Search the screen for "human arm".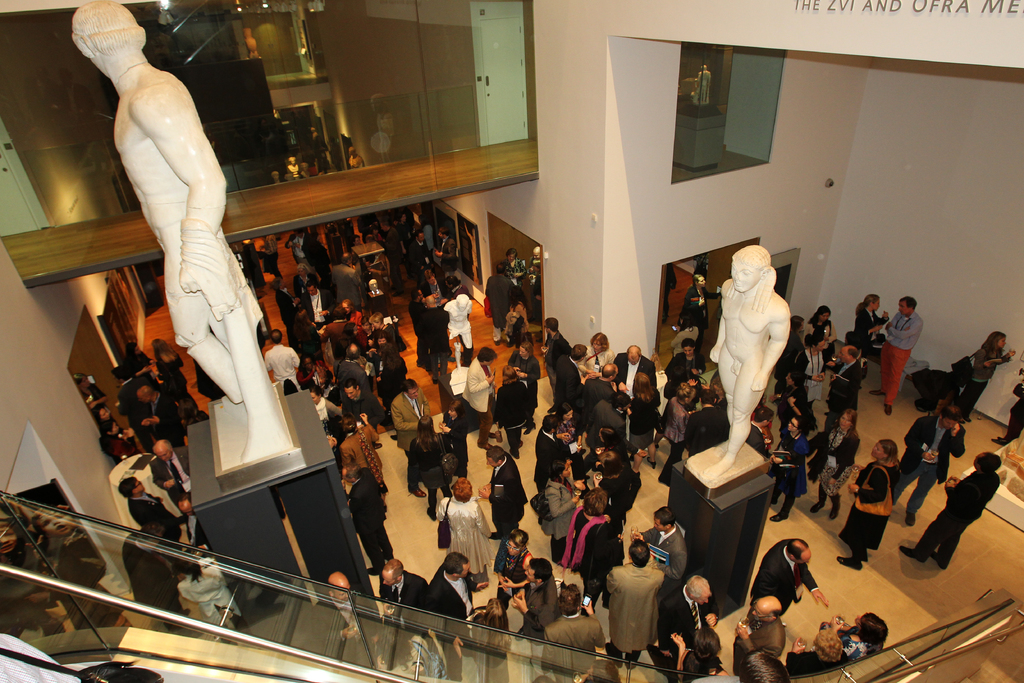
Found at l=630, t=525, r=655, b=545.
